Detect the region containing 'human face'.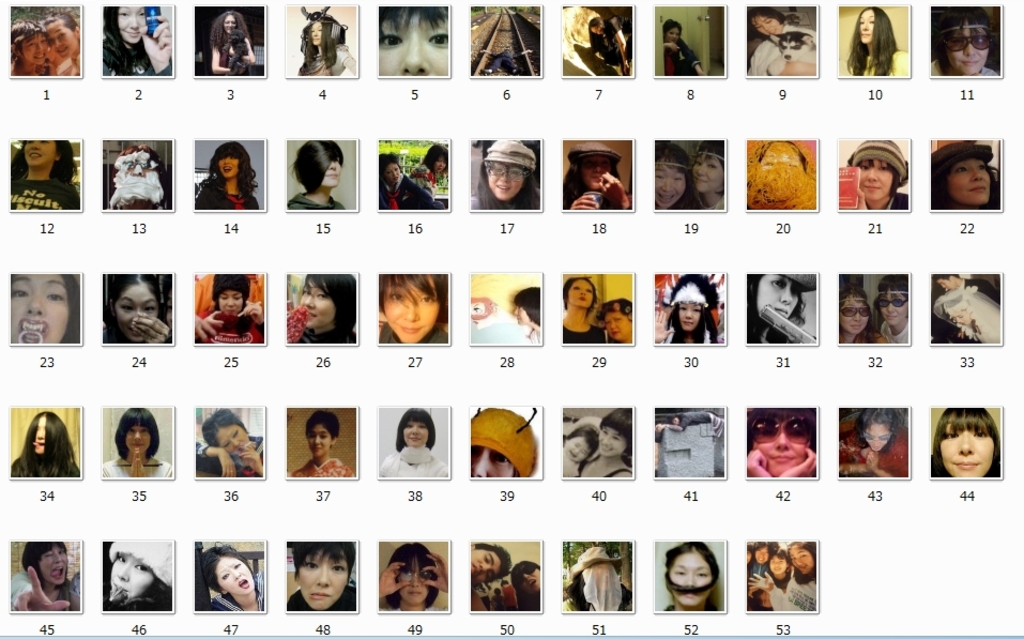
[left=109, top=553, right=152, bottom=596].
